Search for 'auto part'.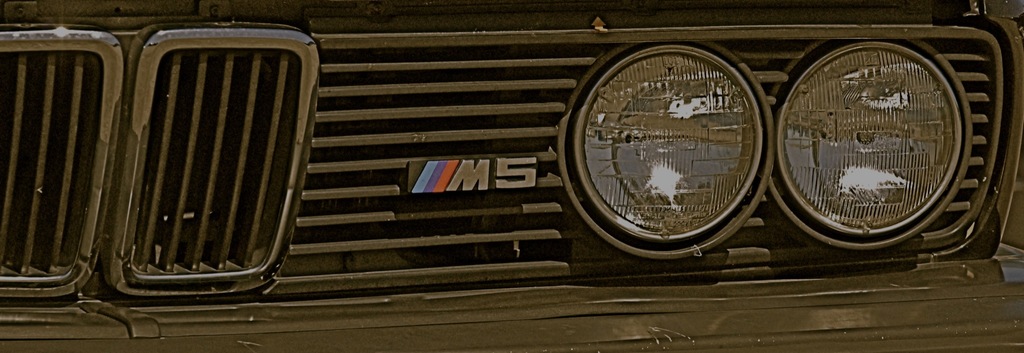
Found at (left=754, top=12, right=1012, bottom=240).
